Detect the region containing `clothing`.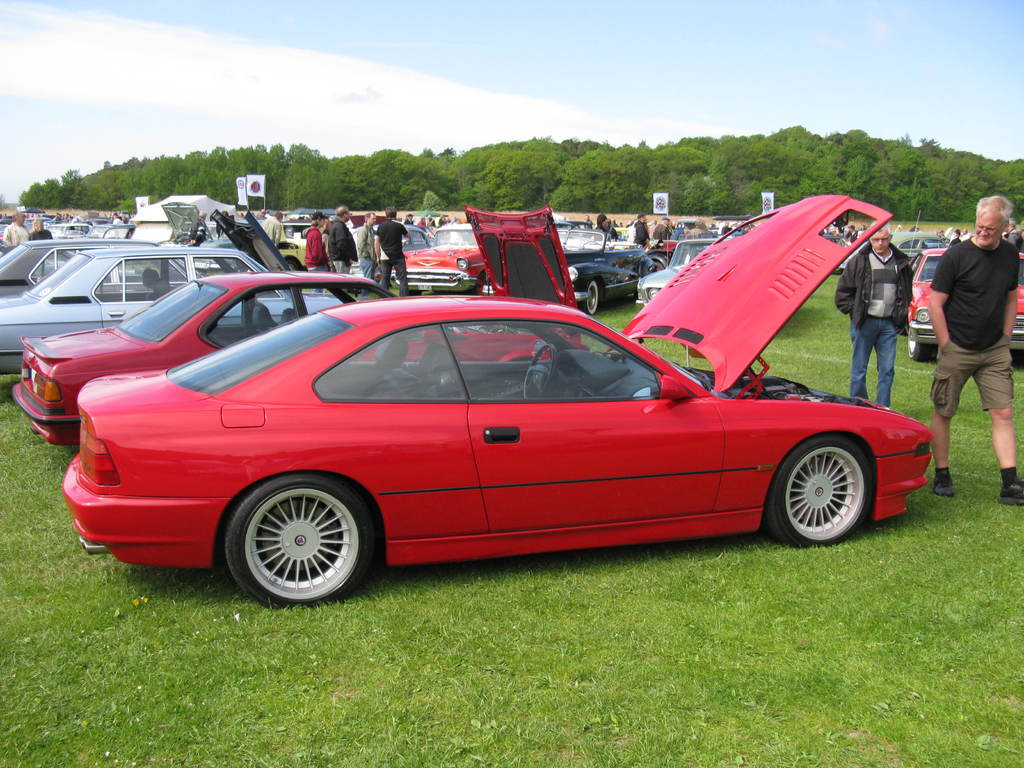
[x1=3, y1=221, x2=32, y2=246].
